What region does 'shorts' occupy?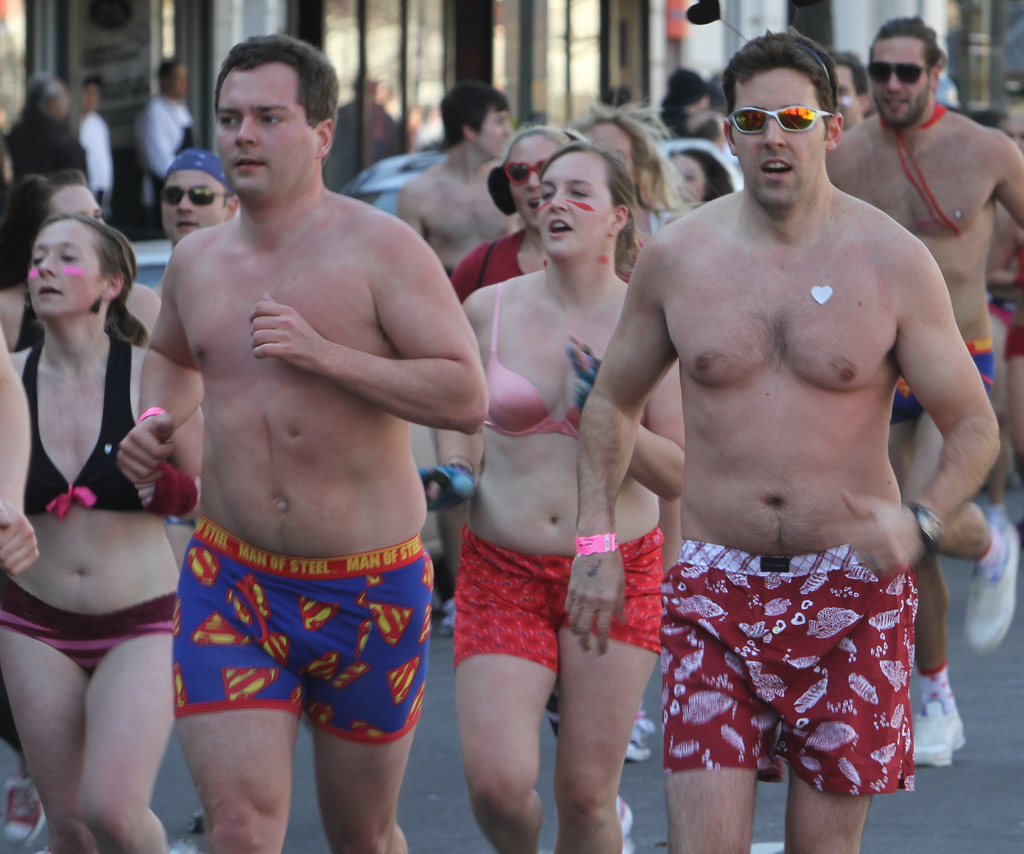
(x1=441, y1=527, x2=665, y2=672).
